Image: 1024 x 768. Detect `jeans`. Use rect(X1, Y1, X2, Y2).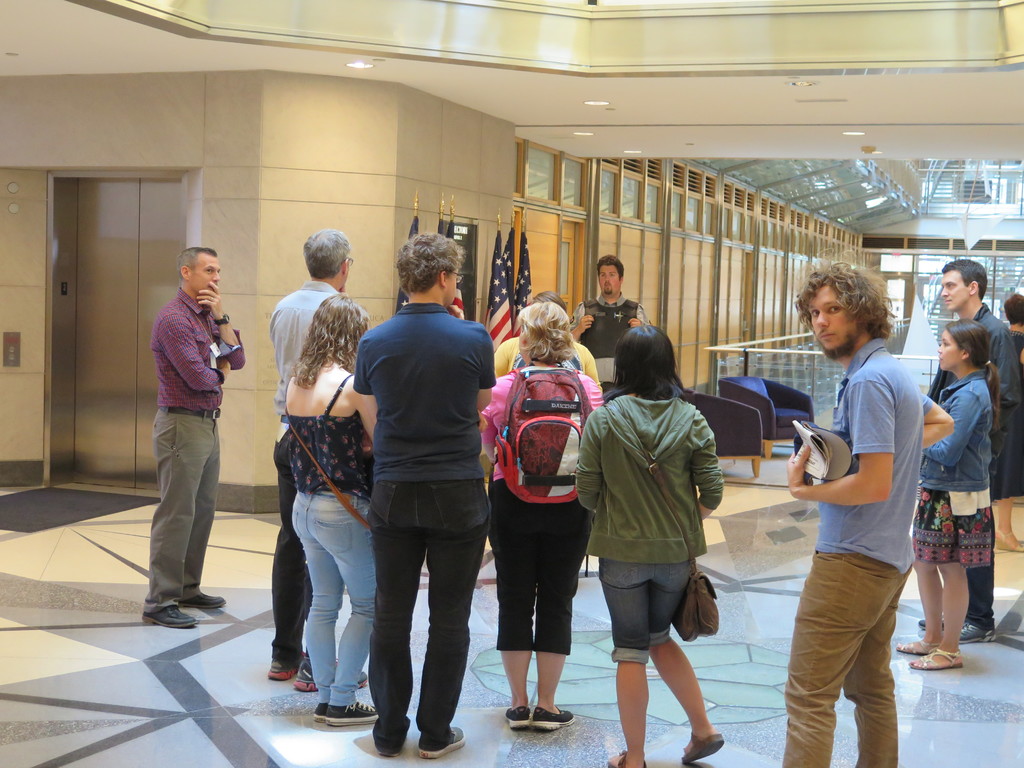
rect(367, 479, 488, 752).
